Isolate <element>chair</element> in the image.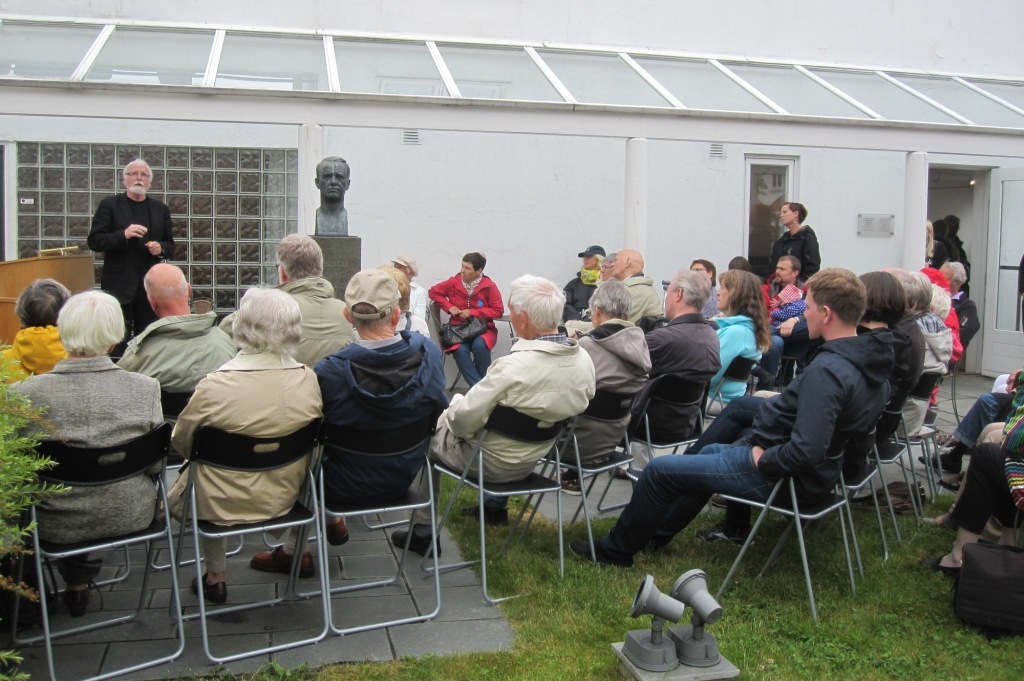
Isolated region: left=708, top=428, right=855, bottom=621.
